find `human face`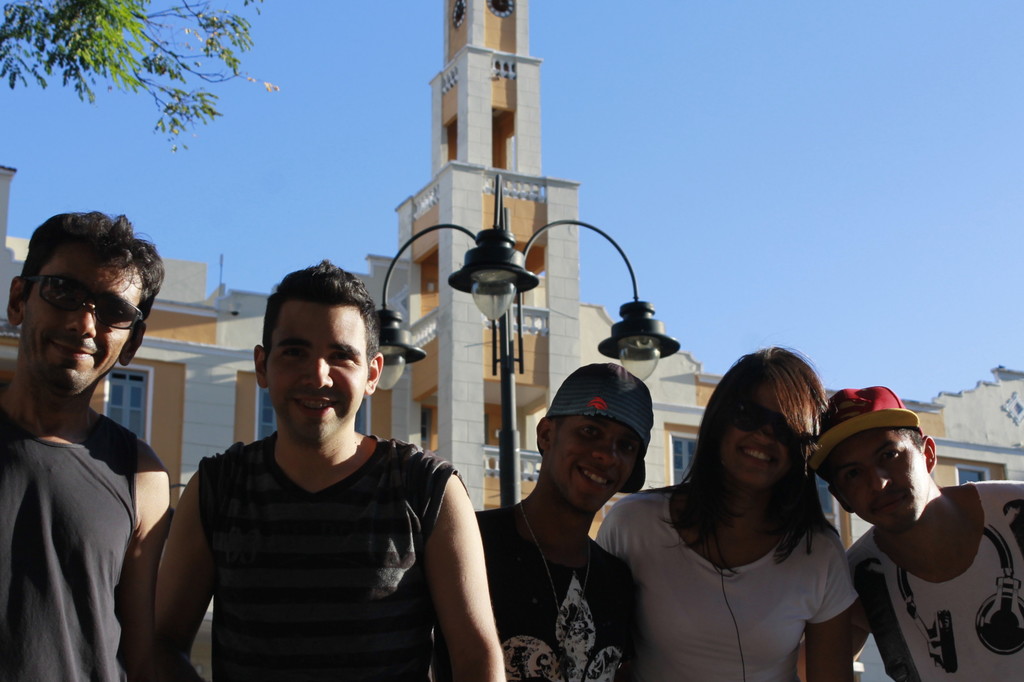
<bbox>543, 418, 646, 514</bbox>
